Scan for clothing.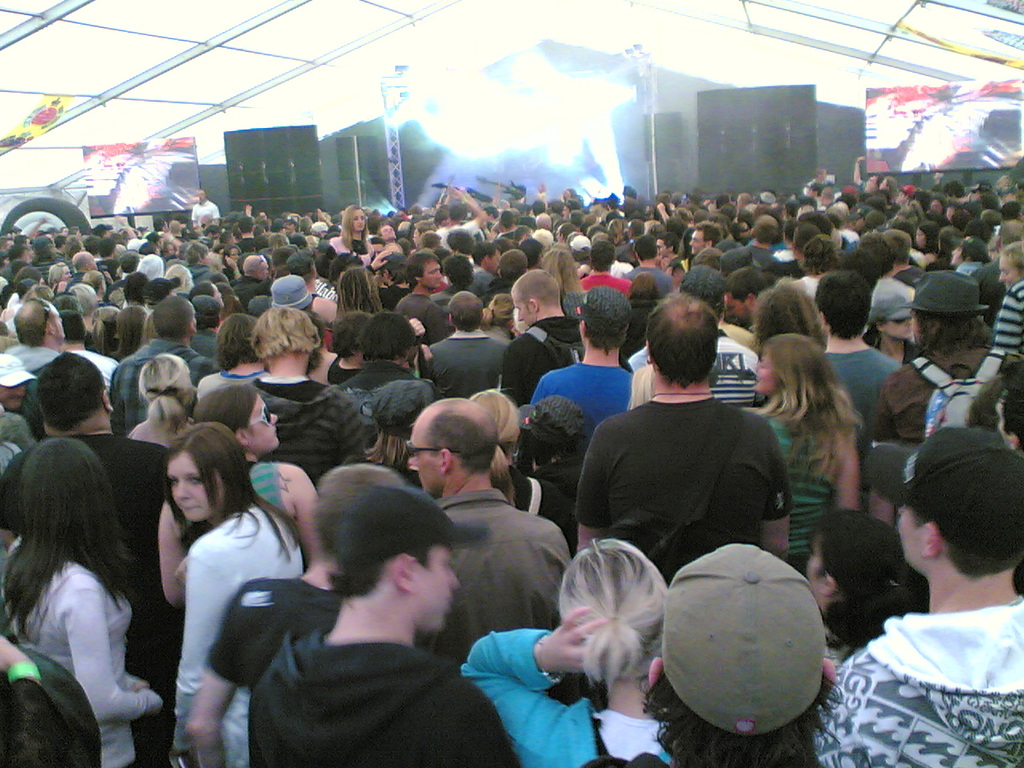
Scan result: 637/340/765/407.
